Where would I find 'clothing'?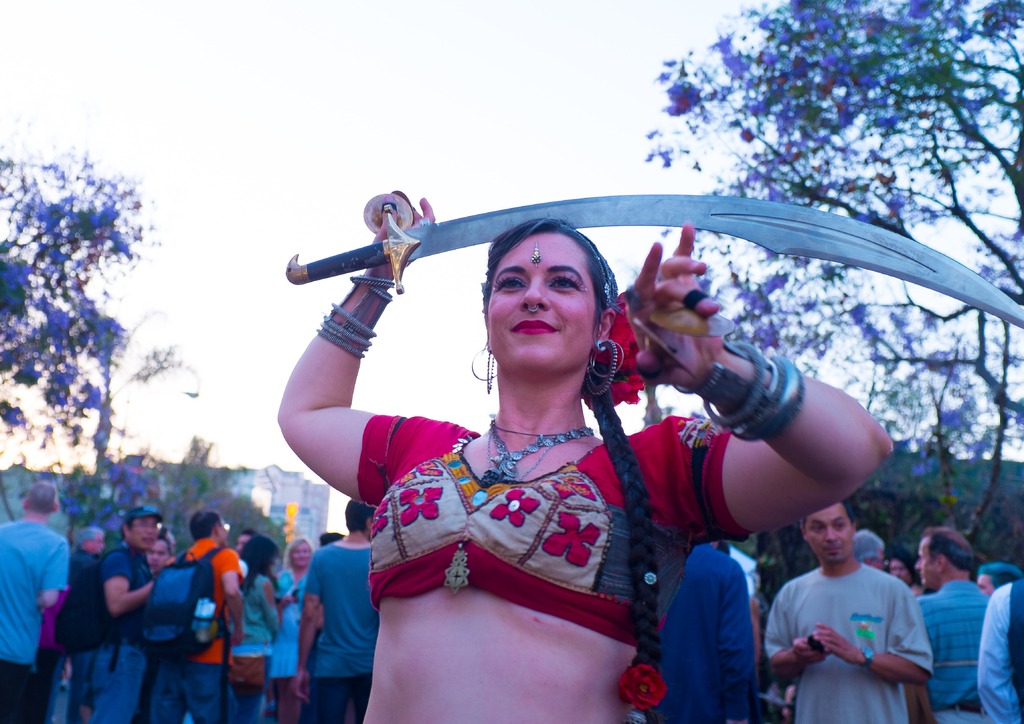
At rect(266, 559, 308, 721).
